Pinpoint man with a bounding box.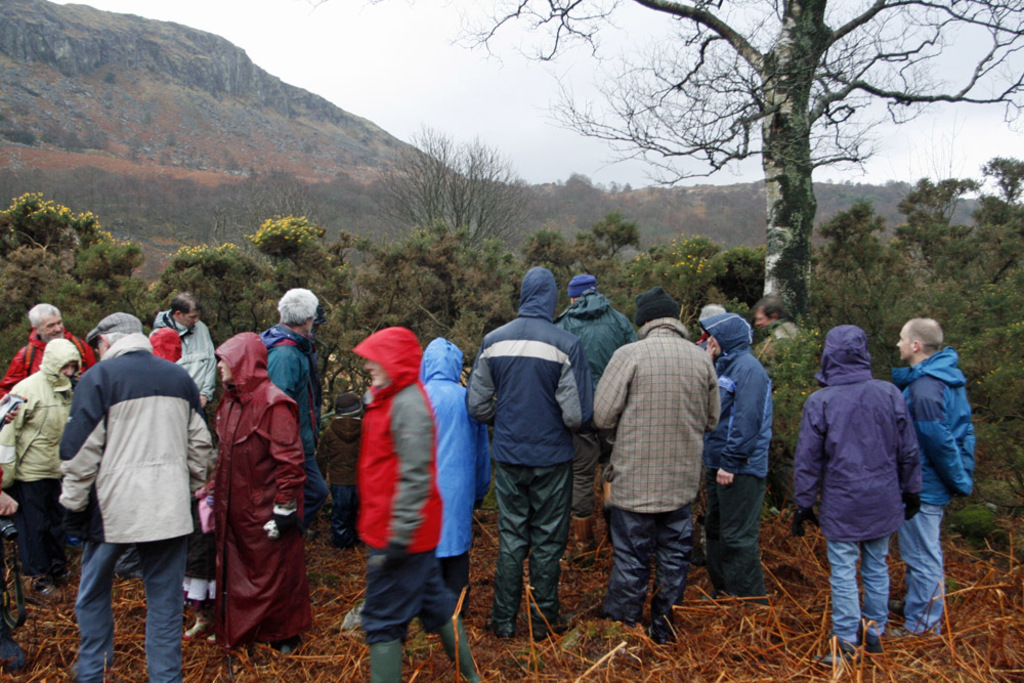
bbox=(688, 309, 775, 603).
